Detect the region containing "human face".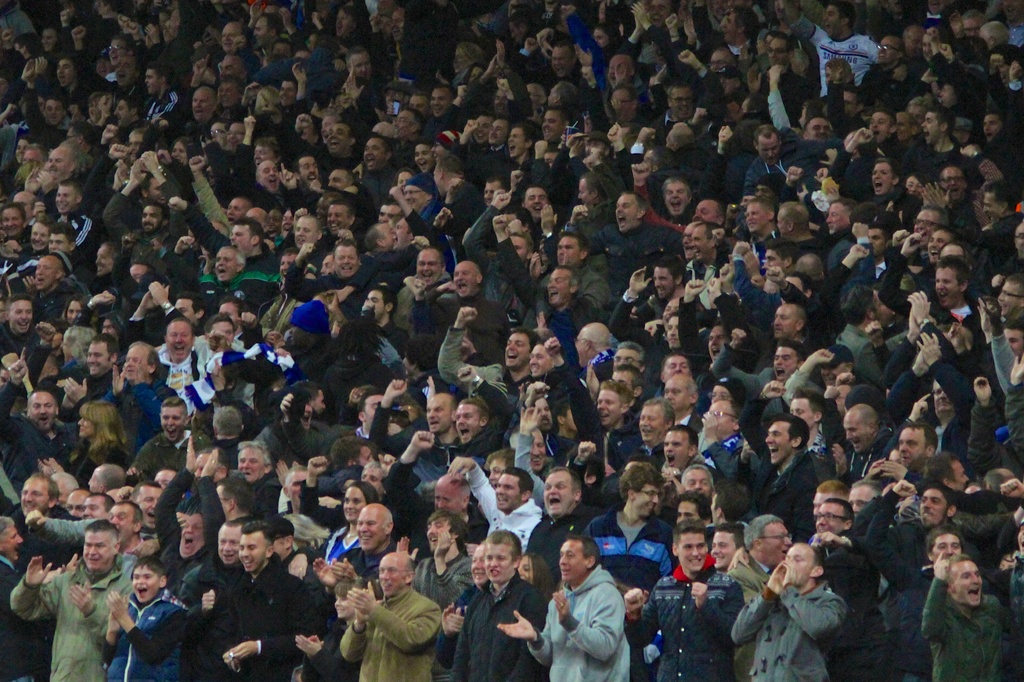
x1=279, y1=251, x2=298, y2=280.
